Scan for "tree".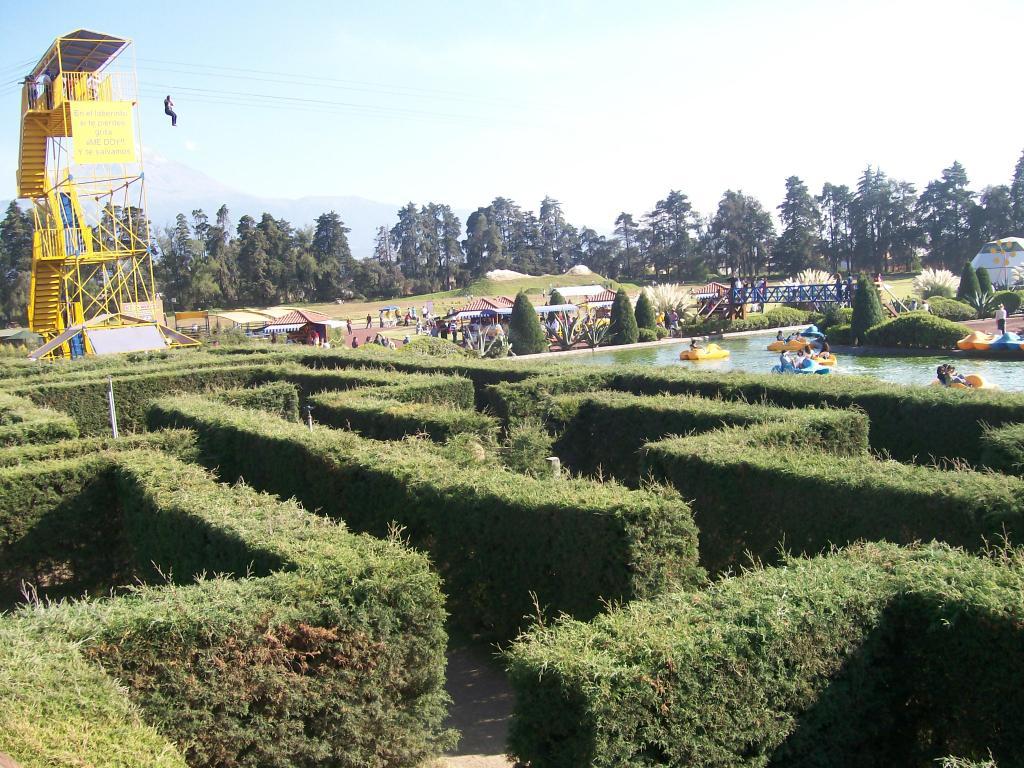
Scan result: pyautogui.locateOnScreen(1010, 144, 1023, 230).
